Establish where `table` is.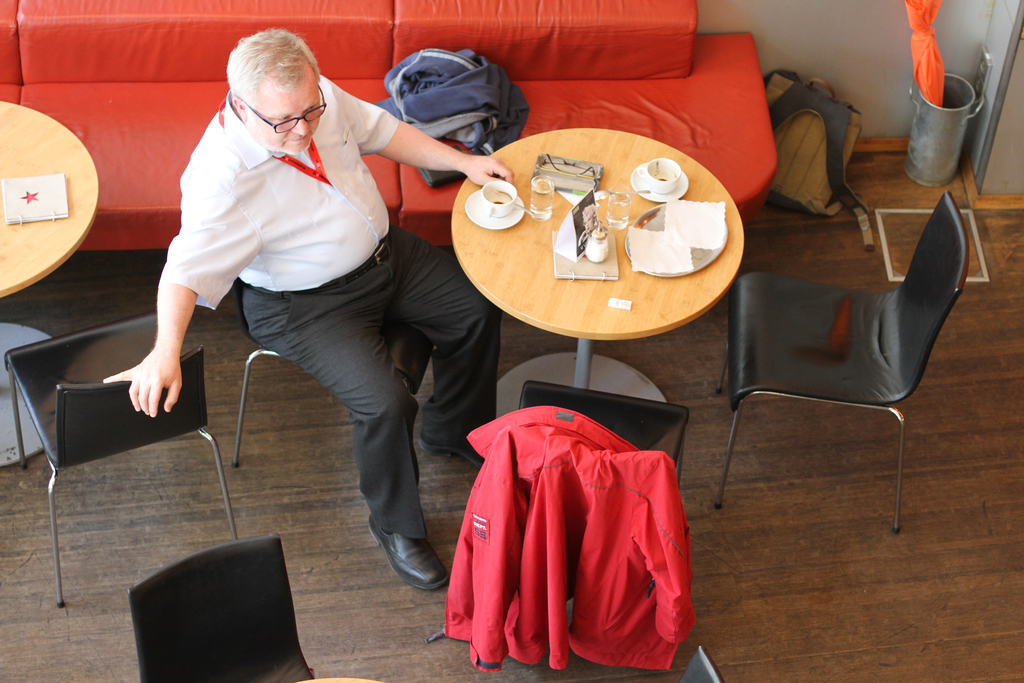
Established at crop(0, 94, 104, 309).
